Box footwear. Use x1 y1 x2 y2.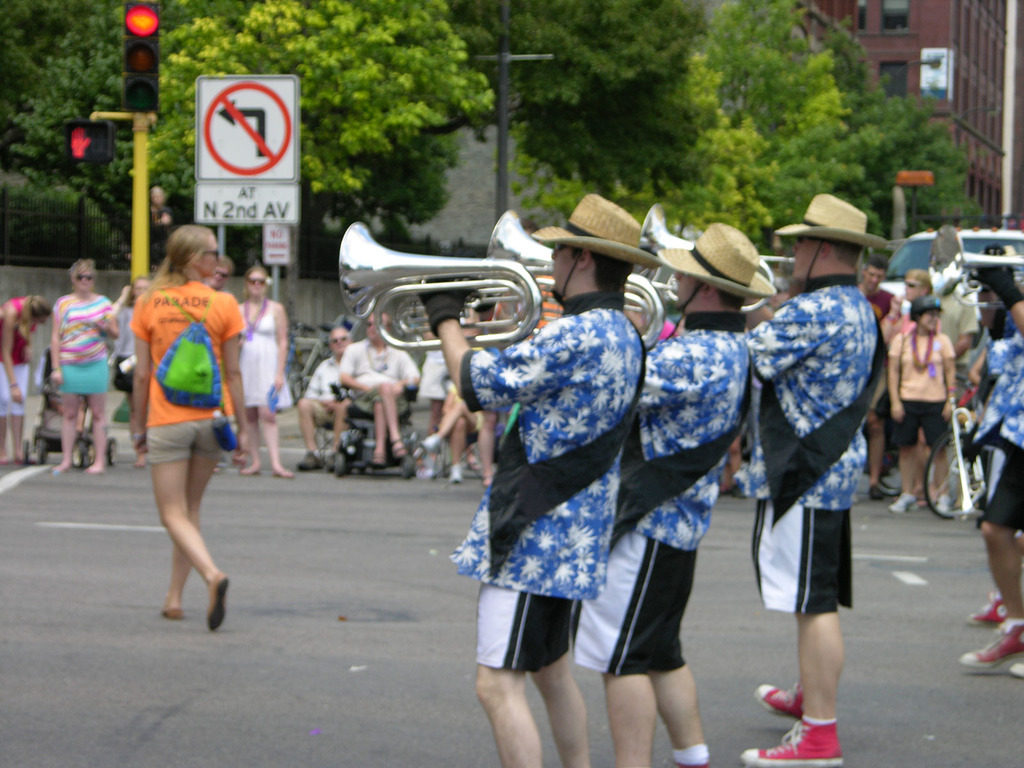
888 492 916 519.
